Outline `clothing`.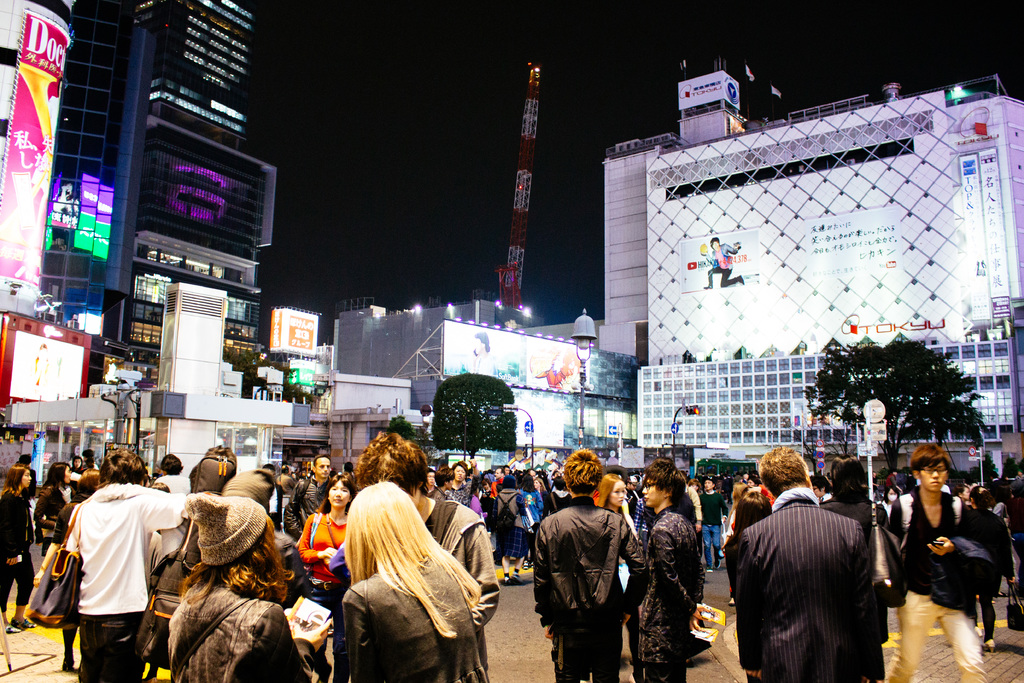
Outline: (left=723, top=486, right=879, bottom=682).
